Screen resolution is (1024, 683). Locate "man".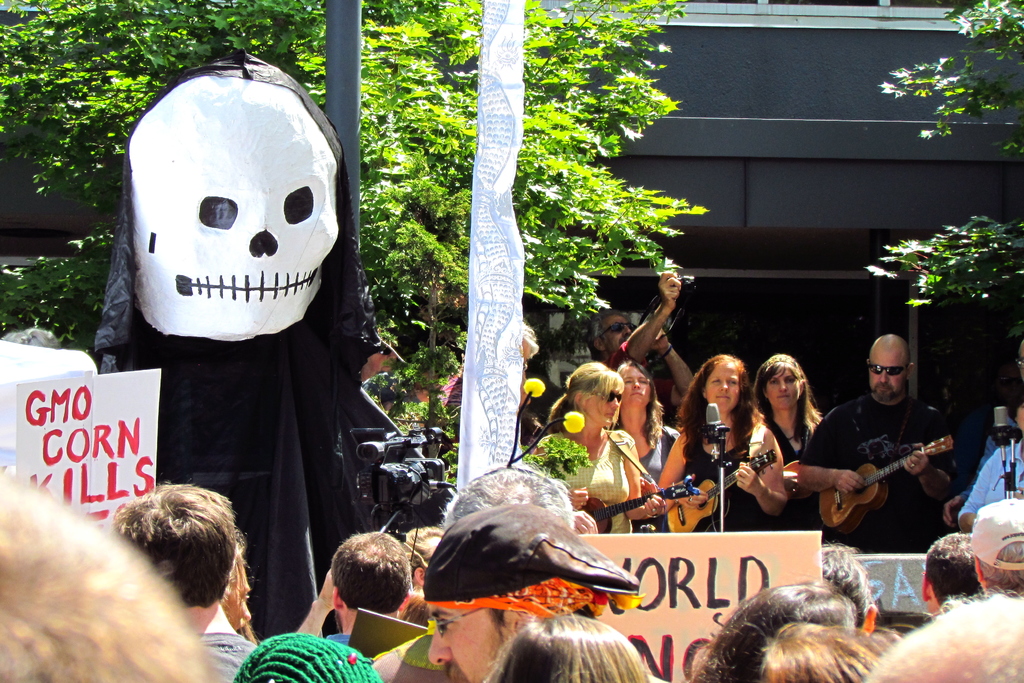
925,525,979,618.
